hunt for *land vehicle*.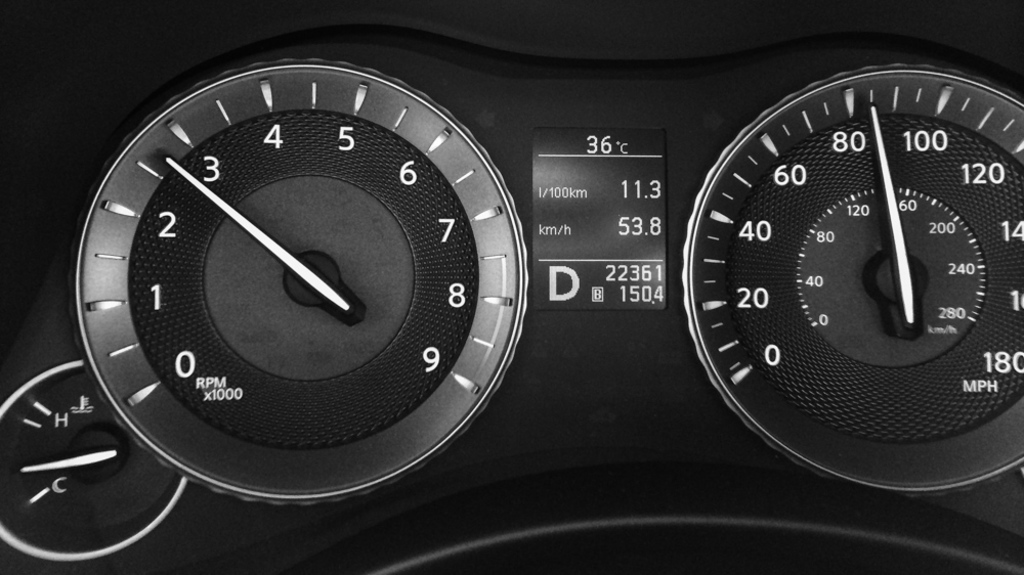
Hunted down at (x1=0, y1=0, x2=1023, y2=574).
